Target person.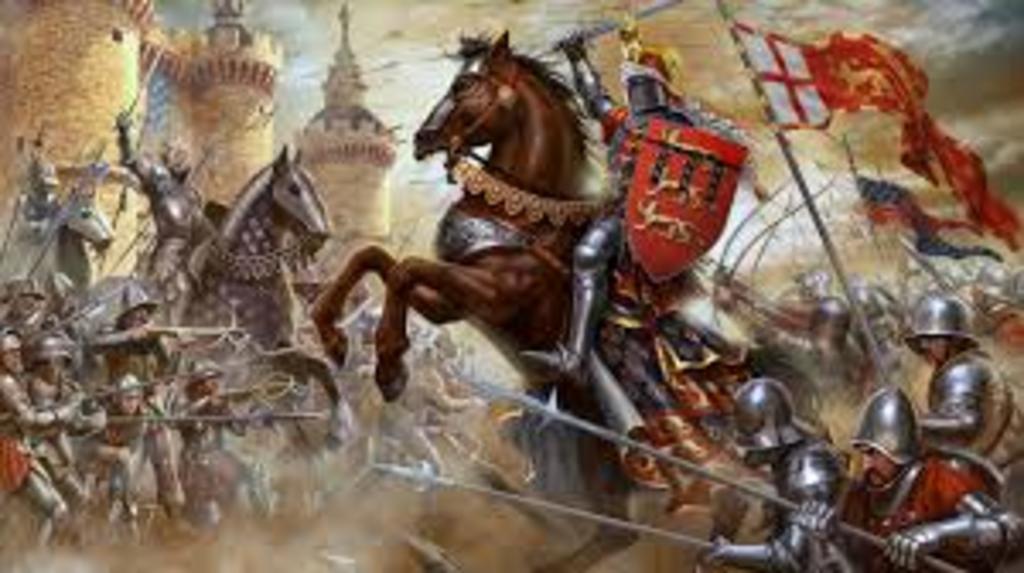
Target region: <box>3,140,51,280</box>.
